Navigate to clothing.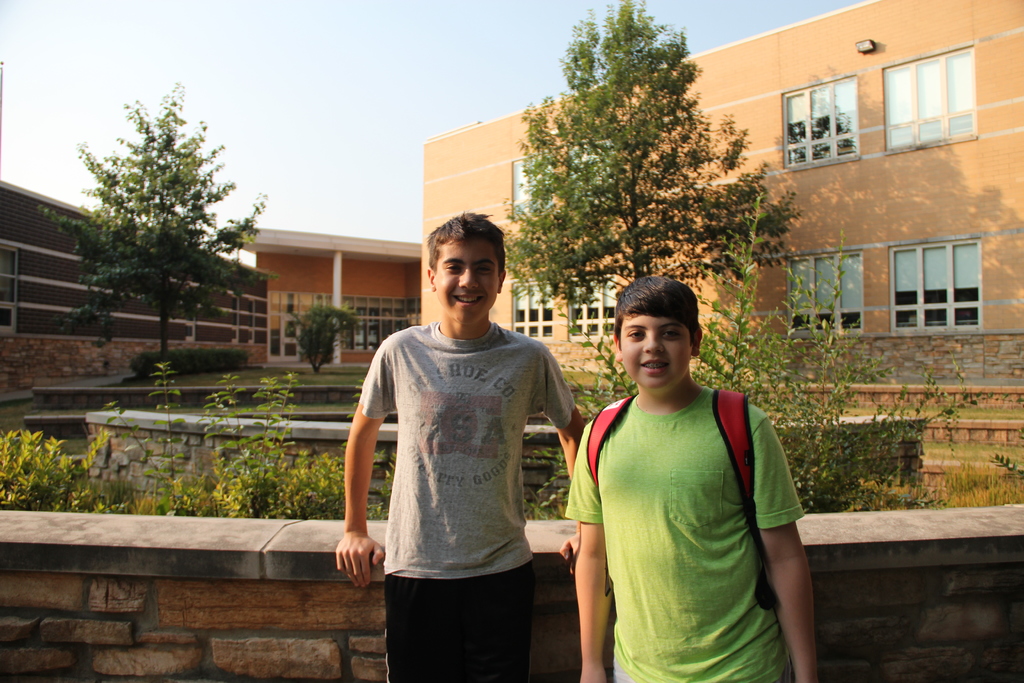
Navigation target: pyautogui.locateOnScreen(356, 317, 577, 682).
